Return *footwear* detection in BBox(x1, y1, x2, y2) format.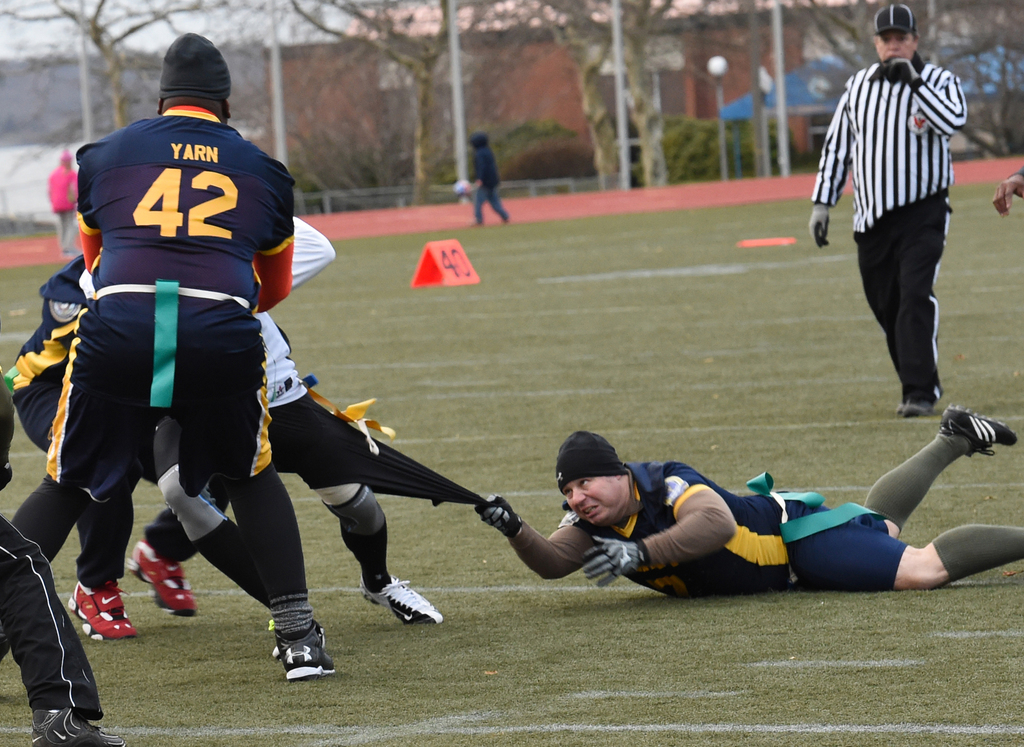
BBox(266, 614, 337, 688).
